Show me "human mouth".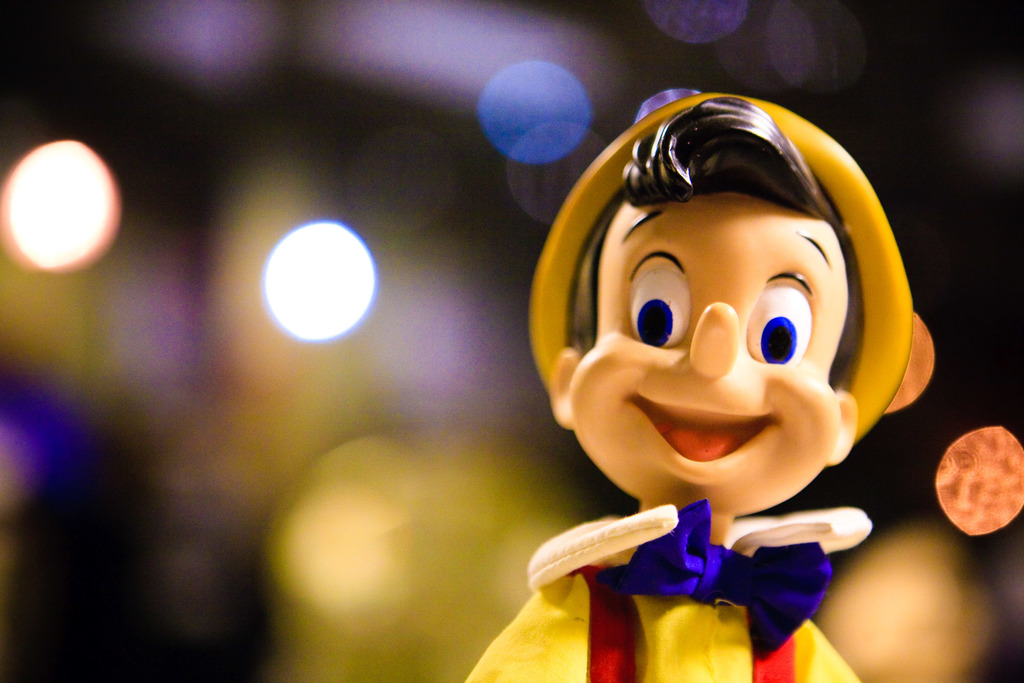
"human mouth" is here: select_region(626, 394, 779, 479).
